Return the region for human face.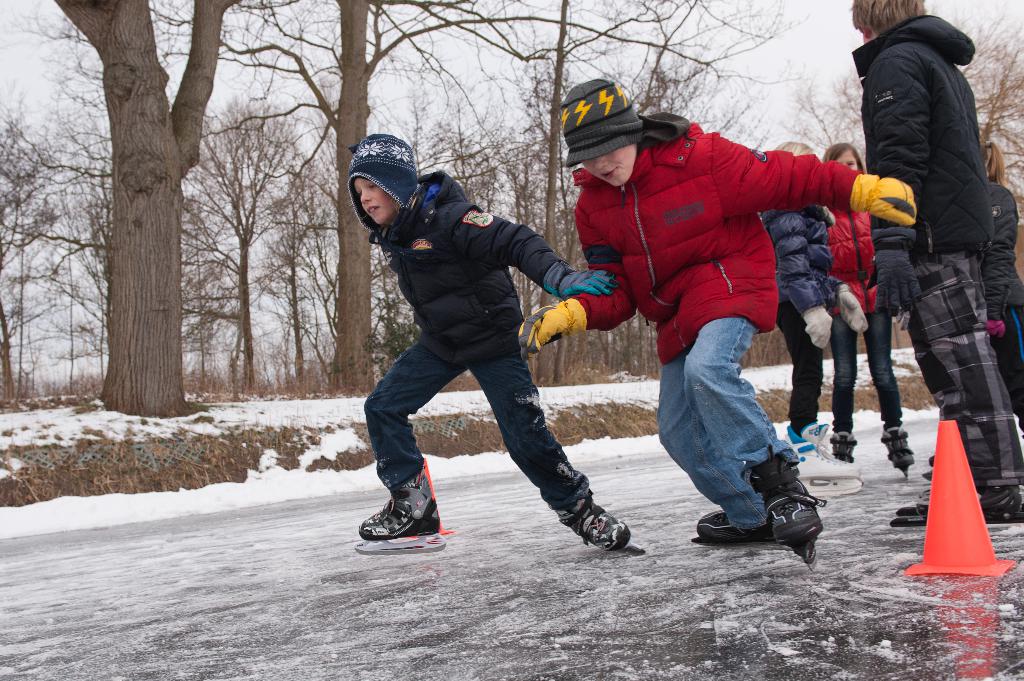
(x1=837, y1=146, x2=858, y2=167).
